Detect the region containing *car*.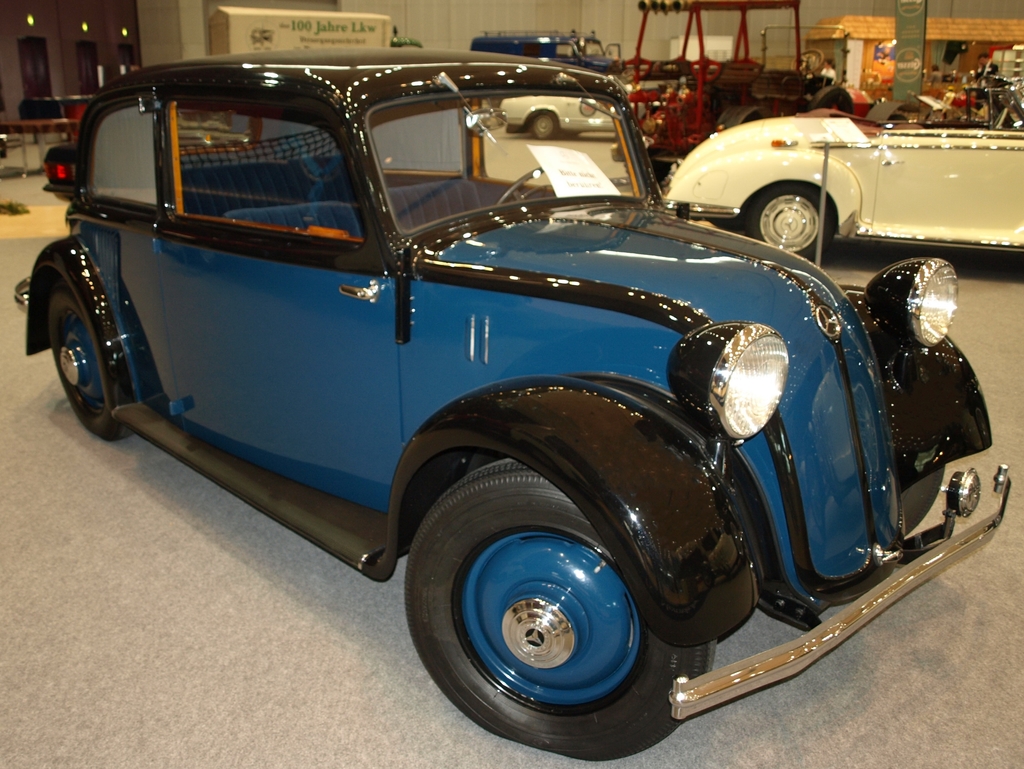
locate(32, 51, 985, 748).
